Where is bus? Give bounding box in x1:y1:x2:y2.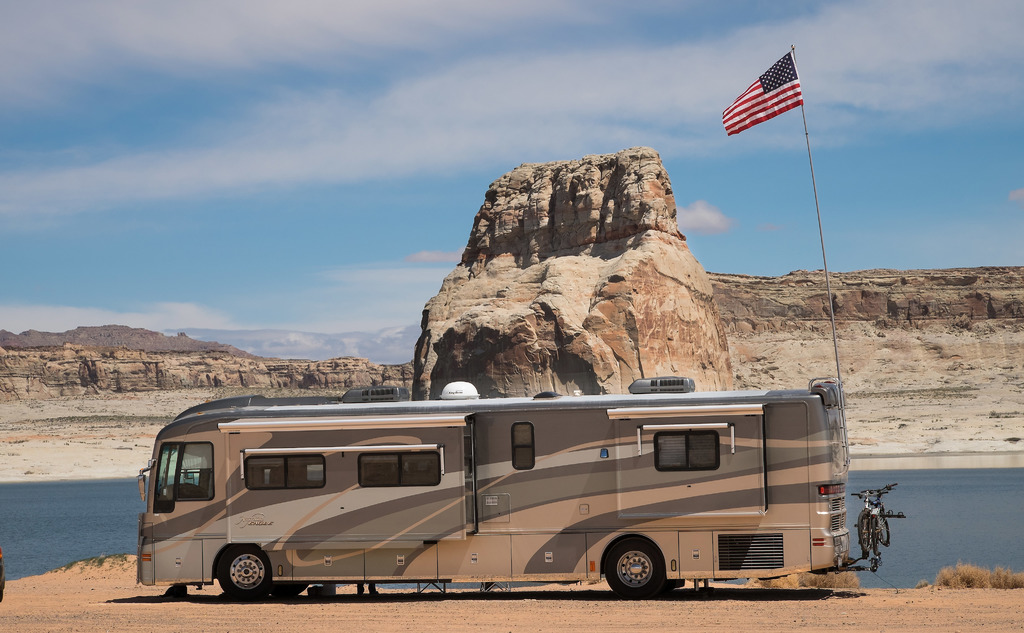
136:374:856:605.
